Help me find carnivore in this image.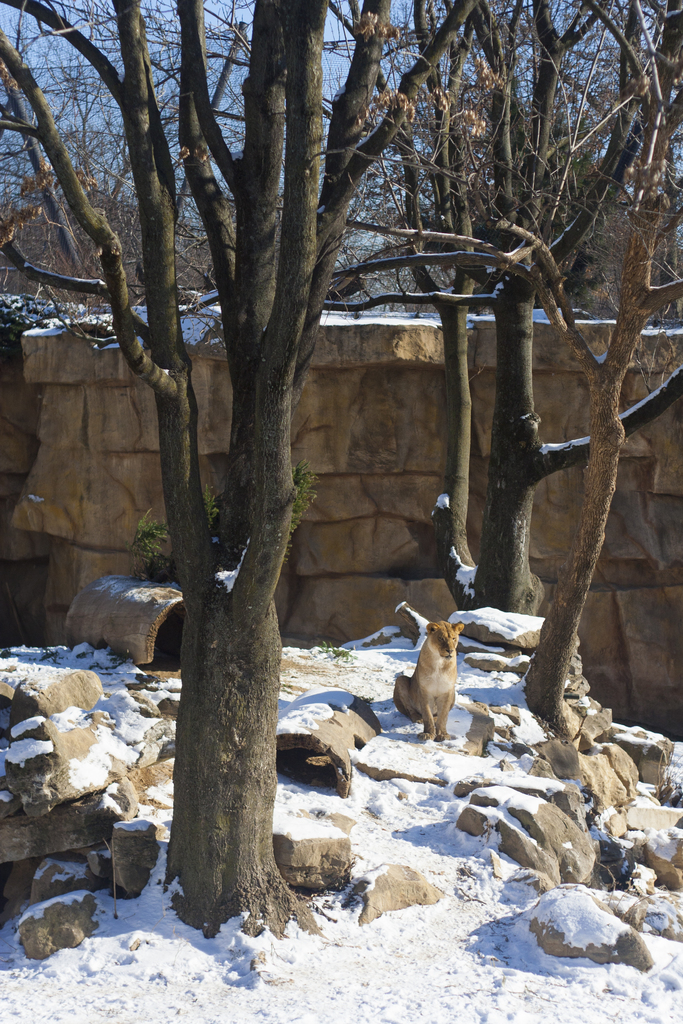
Found it: crop(394, 620, 471, 739).
